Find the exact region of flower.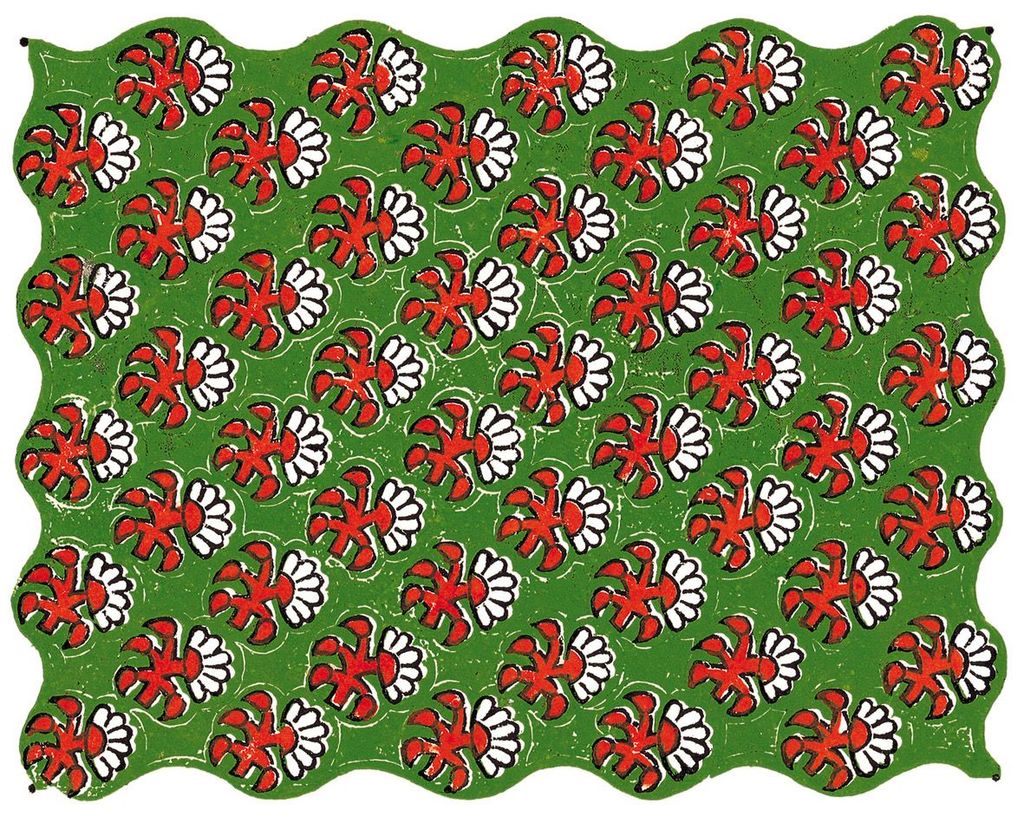
Exact region: <bbox>842, 702, 908, 780</bbox>.
